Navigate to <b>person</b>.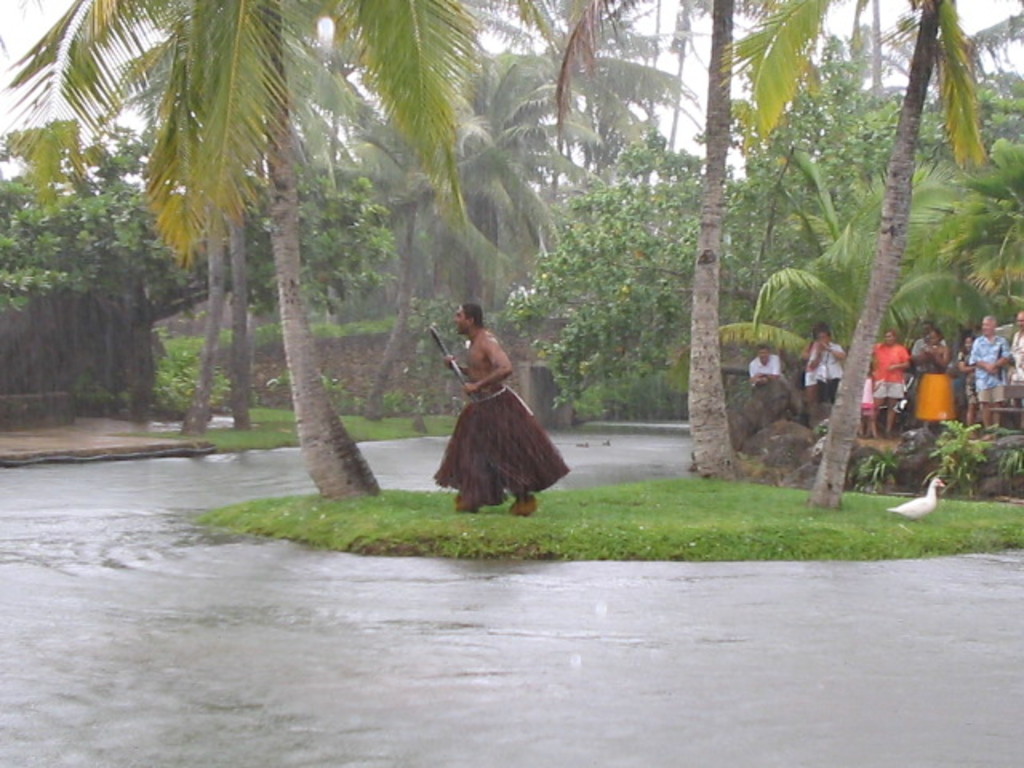
Navigation target: {"x1": 917, "y1": 328, "x2": 958, "y2": 435}.
